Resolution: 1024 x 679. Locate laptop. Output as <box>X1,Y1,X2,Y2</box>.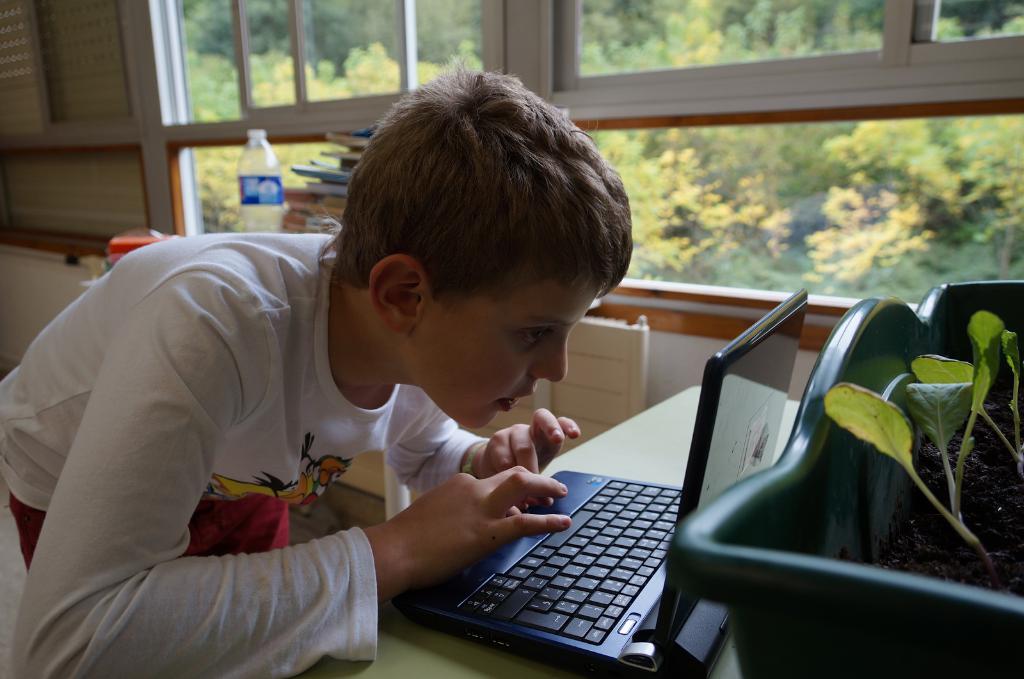
<box>395,289,806,676</box>.
